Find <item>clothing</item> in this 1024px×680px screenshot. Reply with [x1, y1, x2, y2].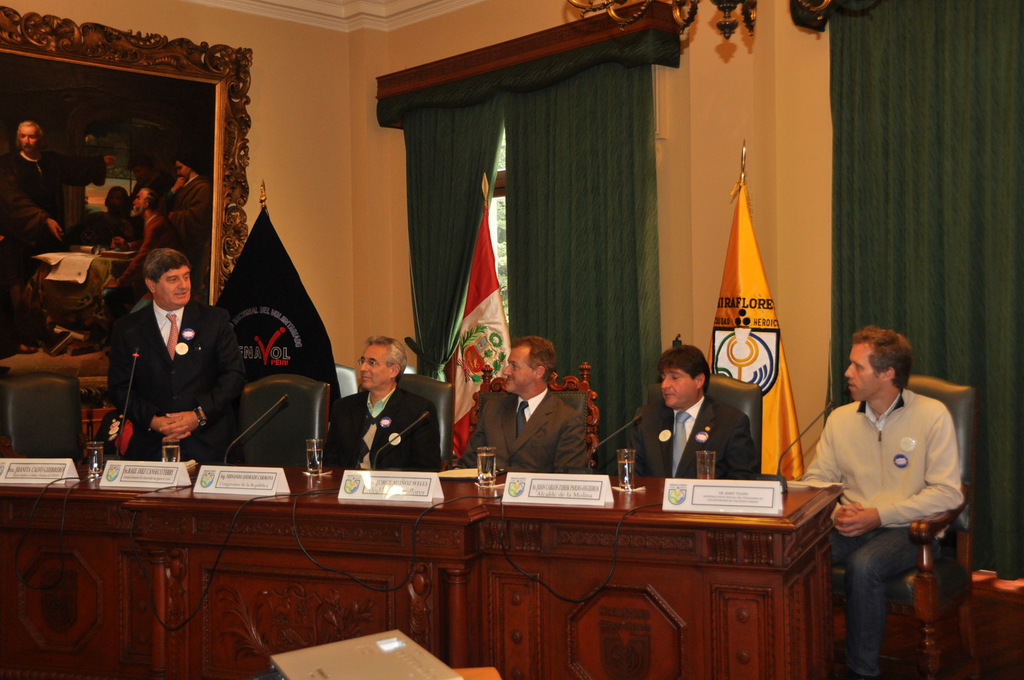
[113, 216, 178, 342].
